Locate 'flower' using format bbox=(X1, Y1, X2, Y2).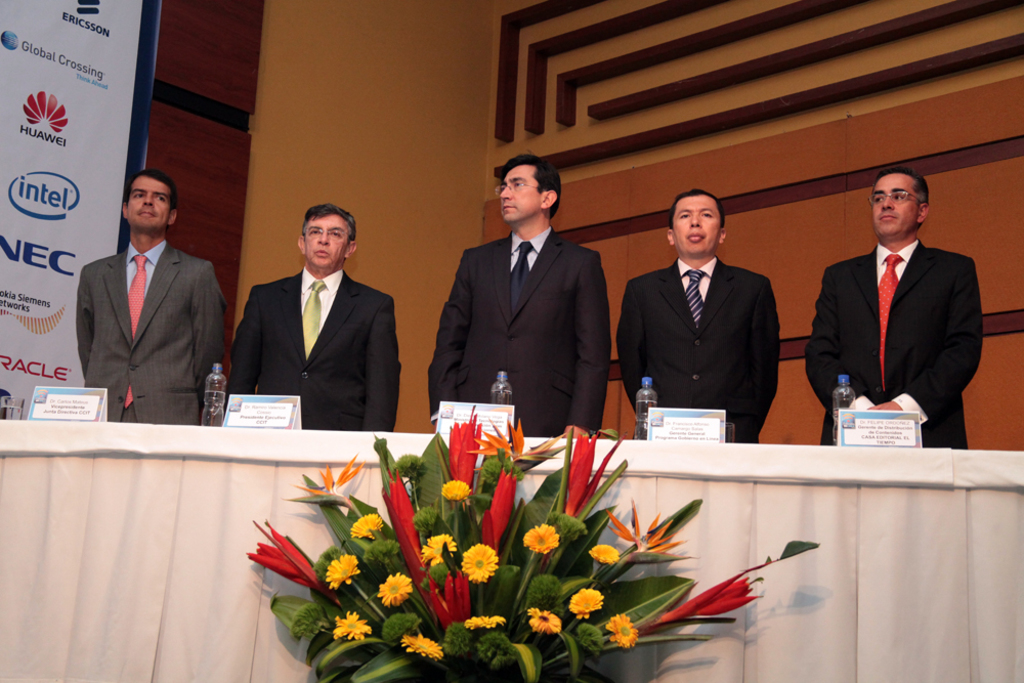
bbox=(569, 589, 605, 615).
